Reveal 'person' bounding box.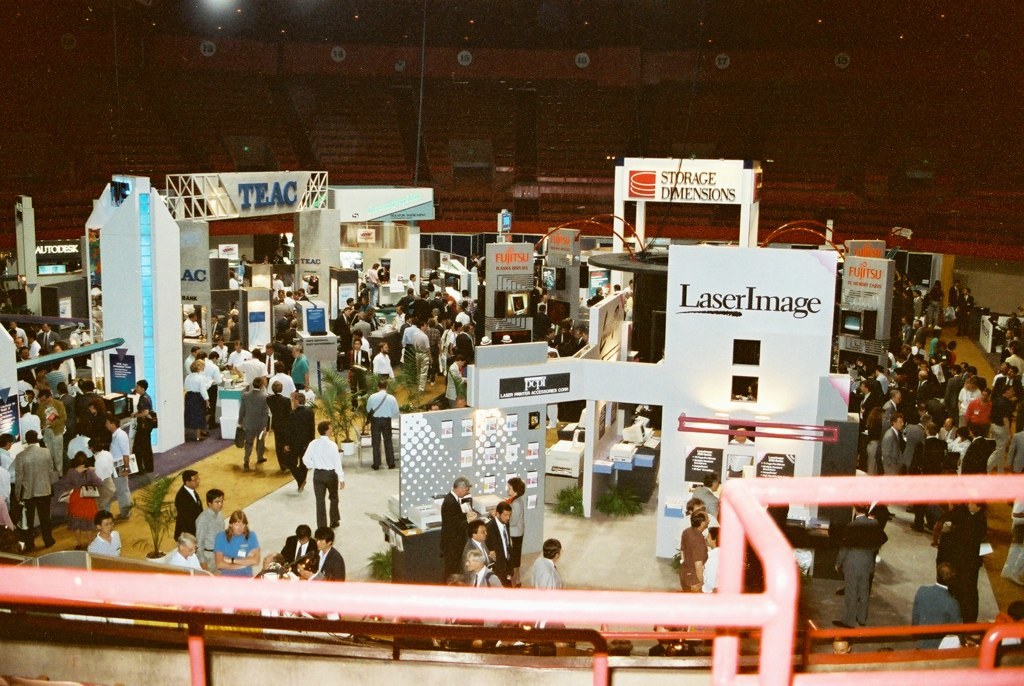
Revealed: x1=908, y1=425, x2=940, y2=531.
